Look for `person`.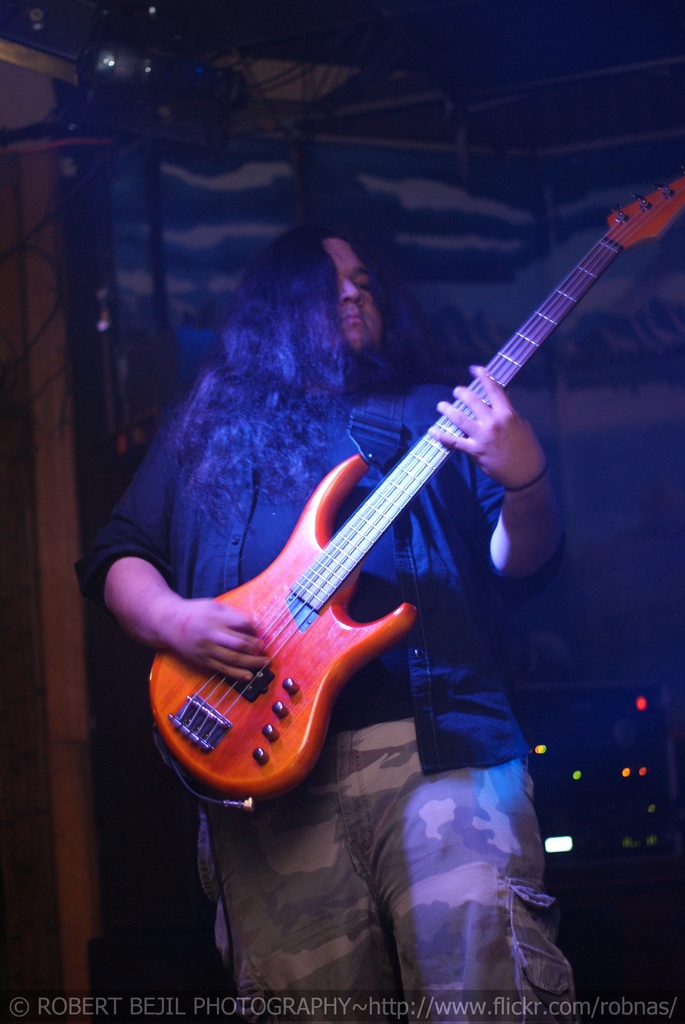
Found: 68/227/562/1023.
